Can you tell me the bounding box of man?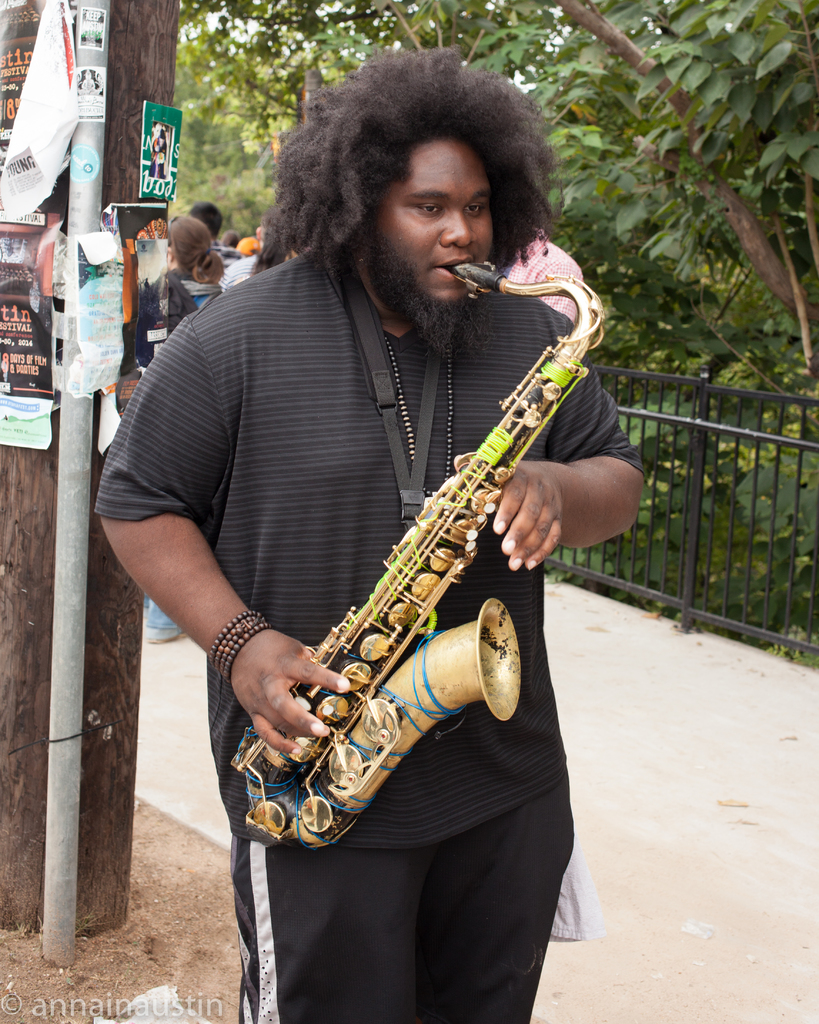
<box>226,0,623,966</box>.
